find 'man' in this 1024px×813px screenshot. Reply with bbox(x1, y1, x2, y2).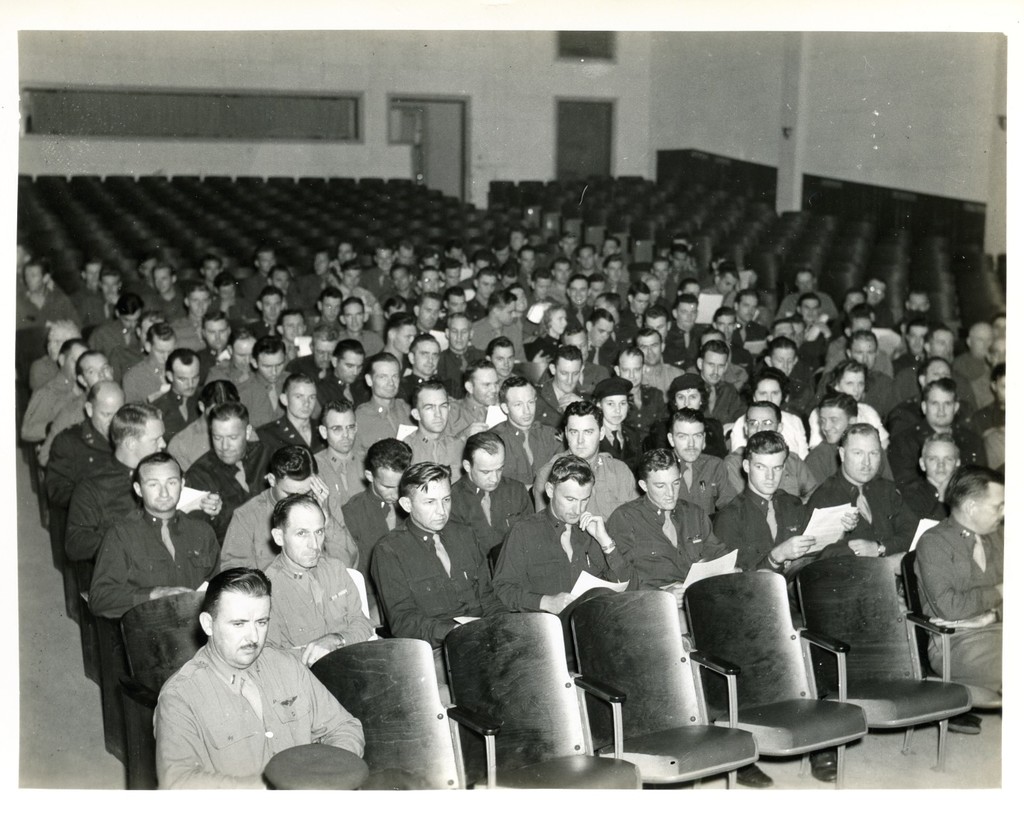
bbox(279, 308, 302, 335).
